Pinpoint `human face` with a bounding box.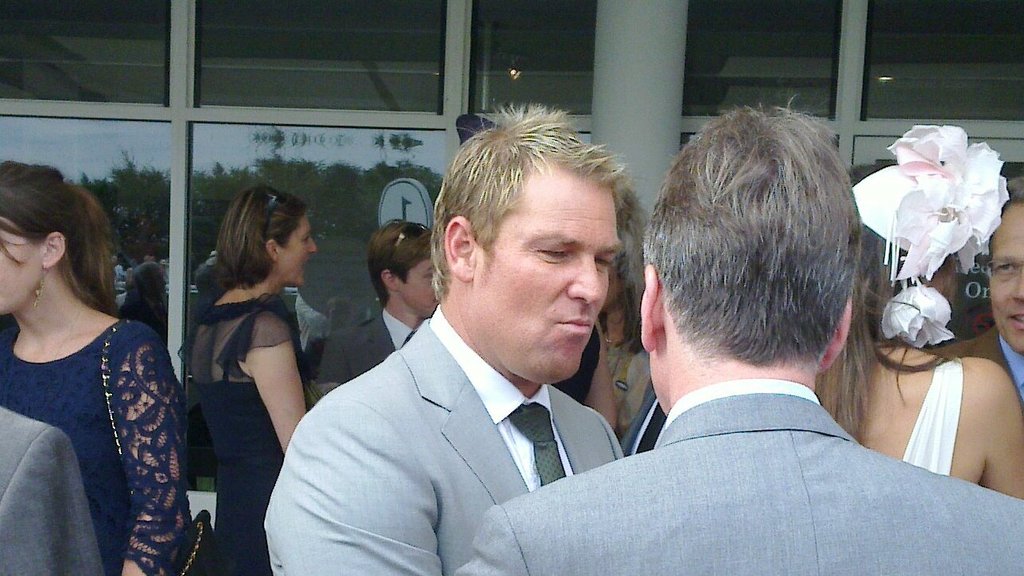
box=[0, 212, 44, 313].
